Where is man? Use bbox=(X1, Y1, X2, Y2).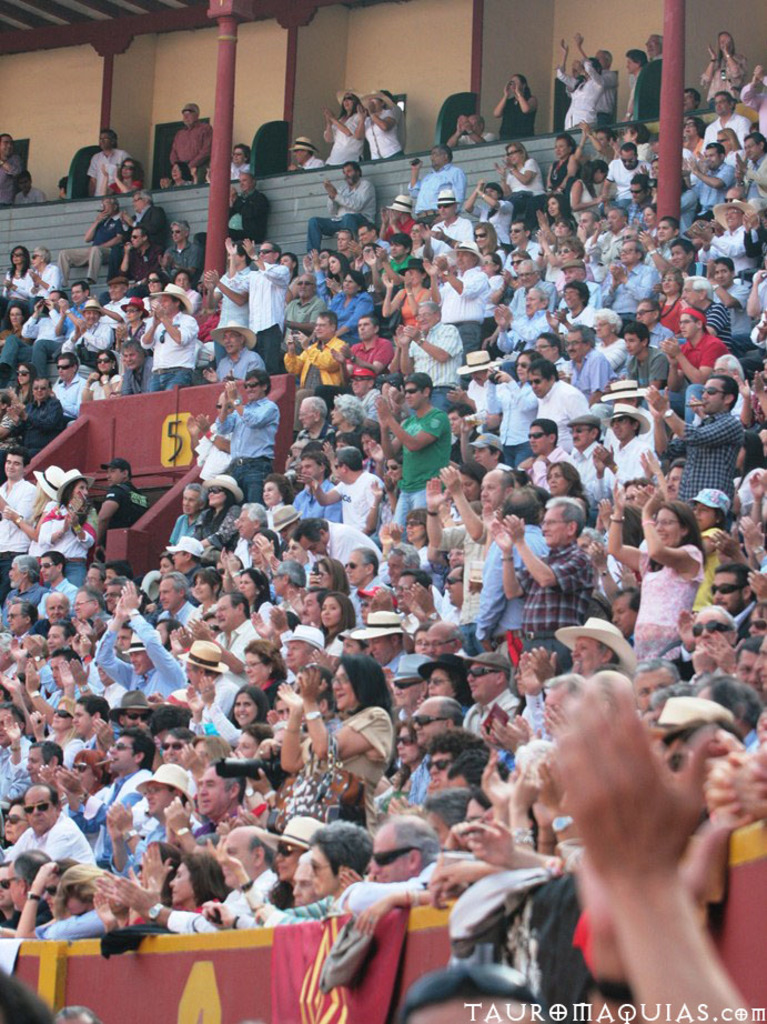
bbox=(36, 761, 189, 940).
